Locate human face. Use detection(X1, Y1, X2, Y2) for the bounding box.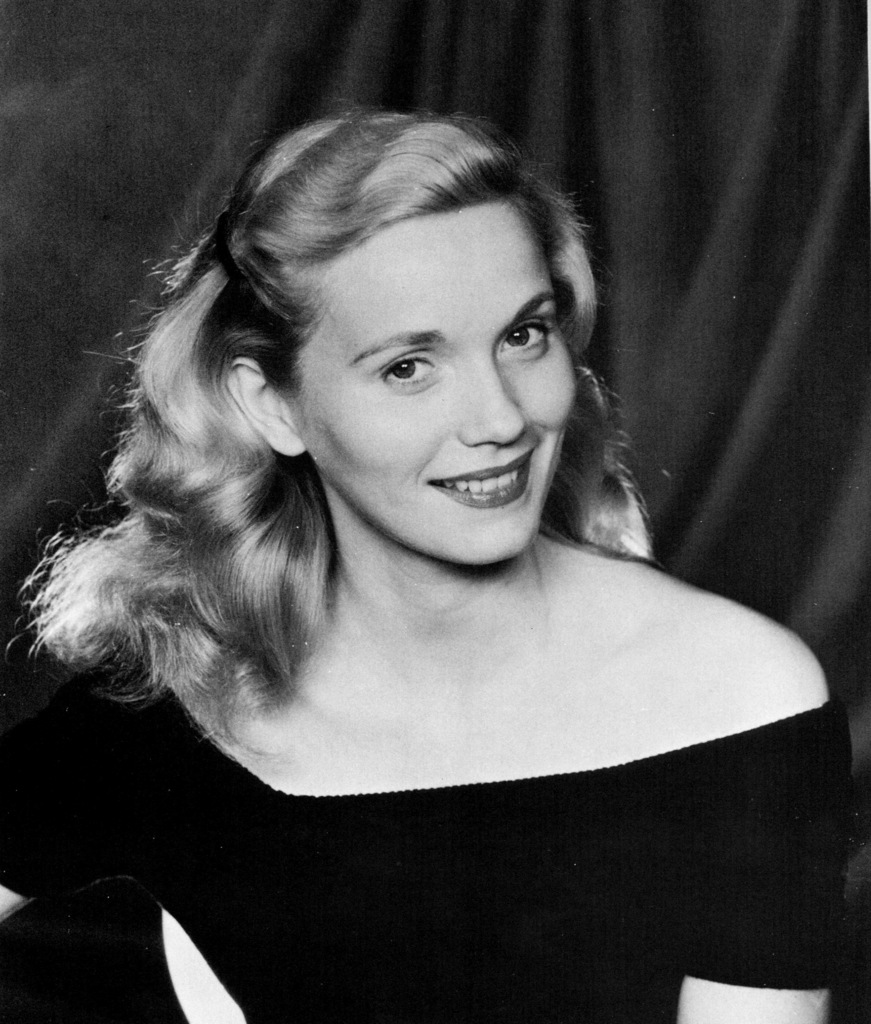
detection(298, 195, 579, 559).
